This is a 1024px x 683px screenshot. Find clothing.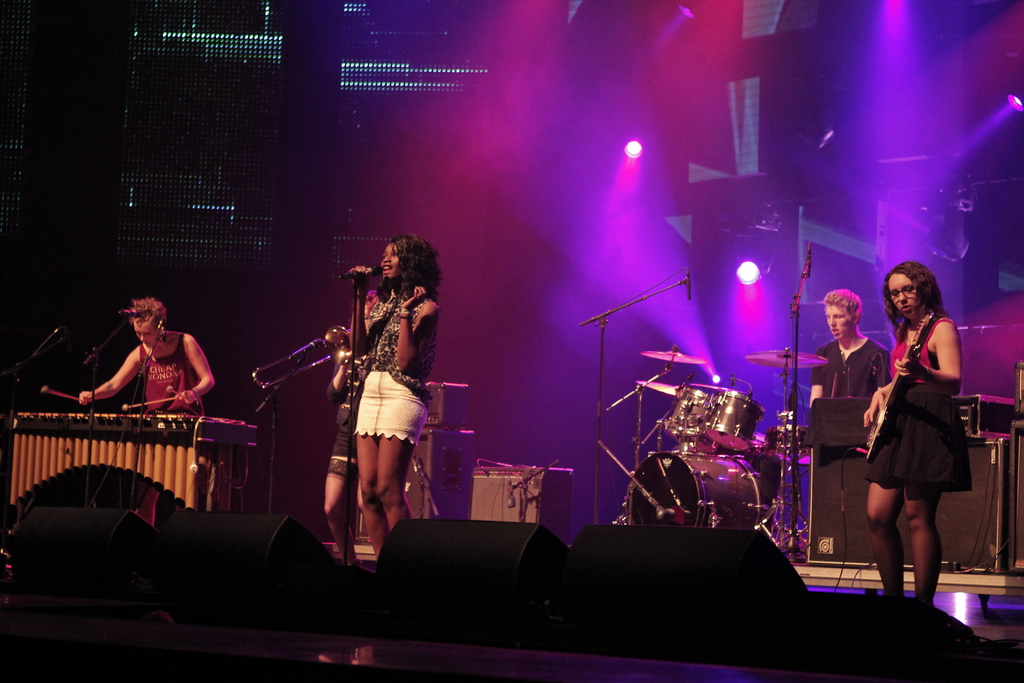
Bounding box: x1=849, y1=303, x2=974, y2=494.
